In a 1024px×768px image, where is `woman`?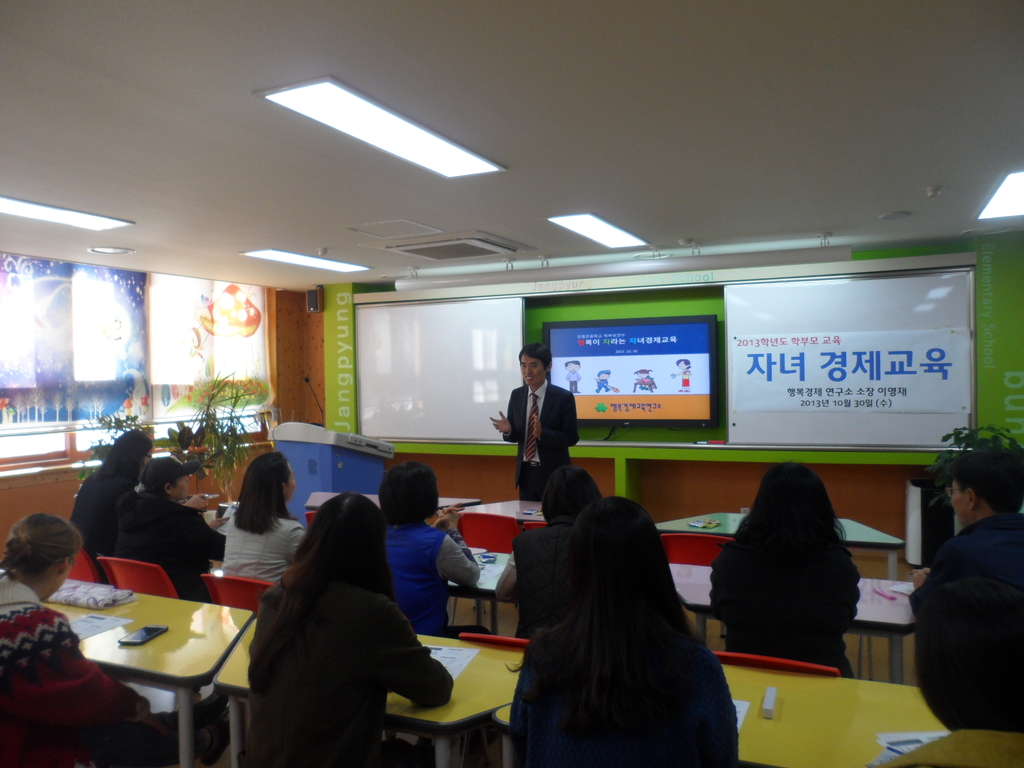
x1=216 y1=448 x2=307 y2=588.
